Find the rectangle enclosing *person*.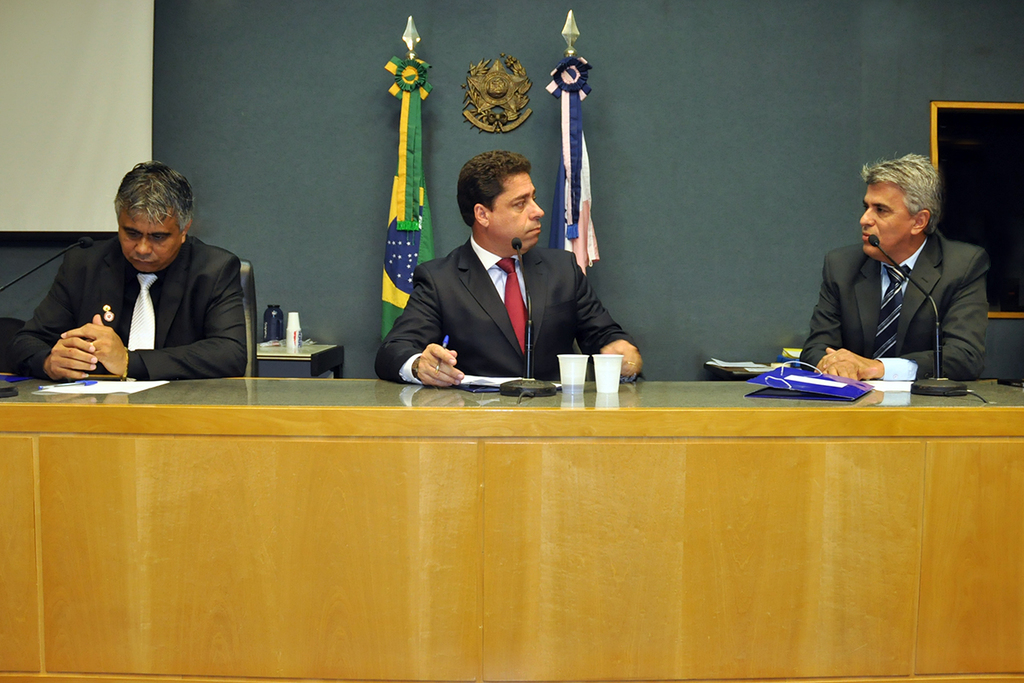
select_region(812, 145, 986, 408).
